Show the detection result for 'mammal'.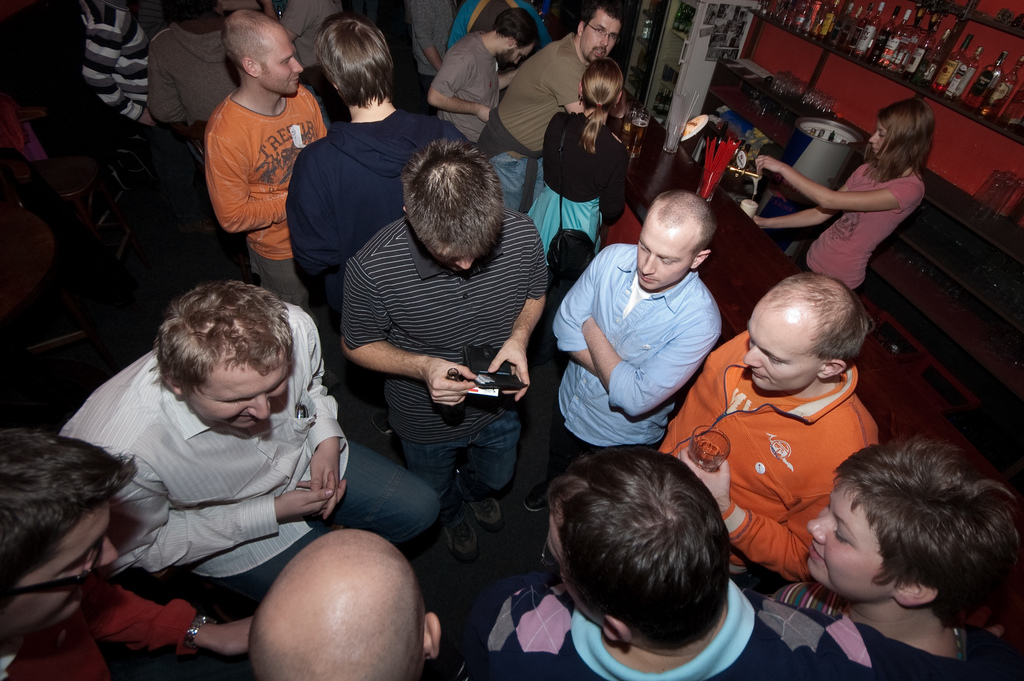
bbox(151, 0, 282, 131).
